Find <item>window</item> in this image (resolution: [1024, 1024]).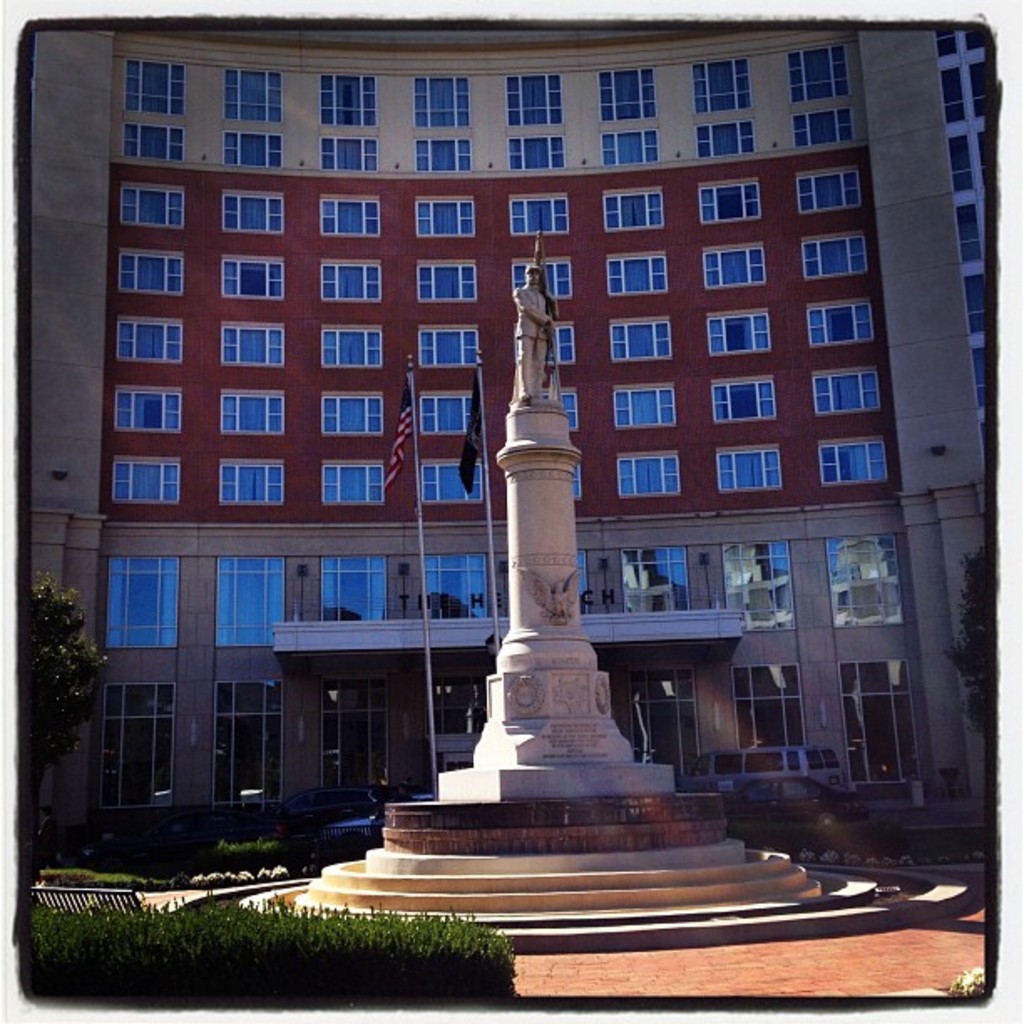
(x1=211, y1=678, x2=278, y2=813).
